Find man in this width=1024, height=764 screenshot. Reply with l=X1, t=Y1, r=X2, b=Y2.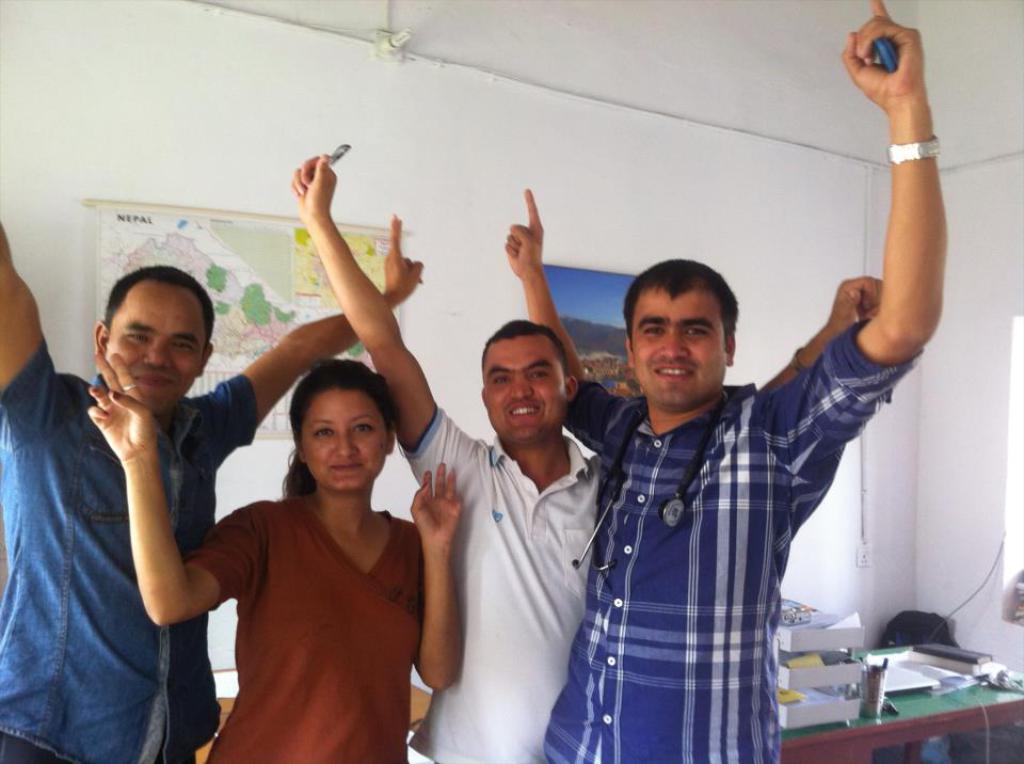
l=284, t=140, r=902, b=761.
